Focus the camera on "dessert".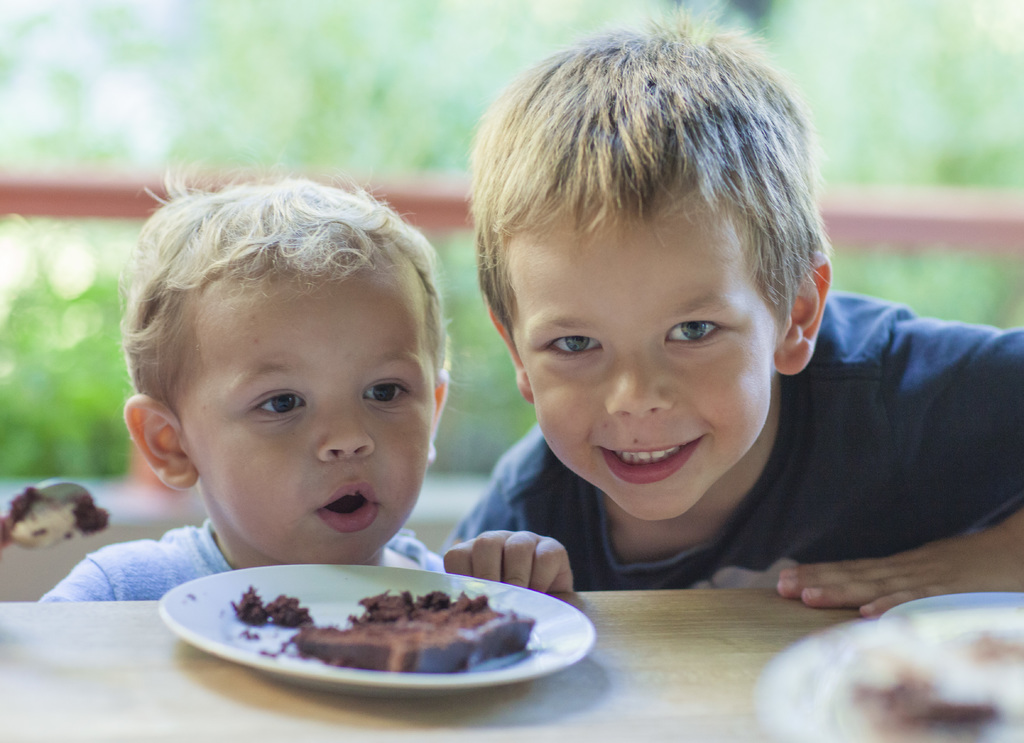
Focus region: {"x1": 232, "y1": 592, "x2": 536, "y2": 673}.
